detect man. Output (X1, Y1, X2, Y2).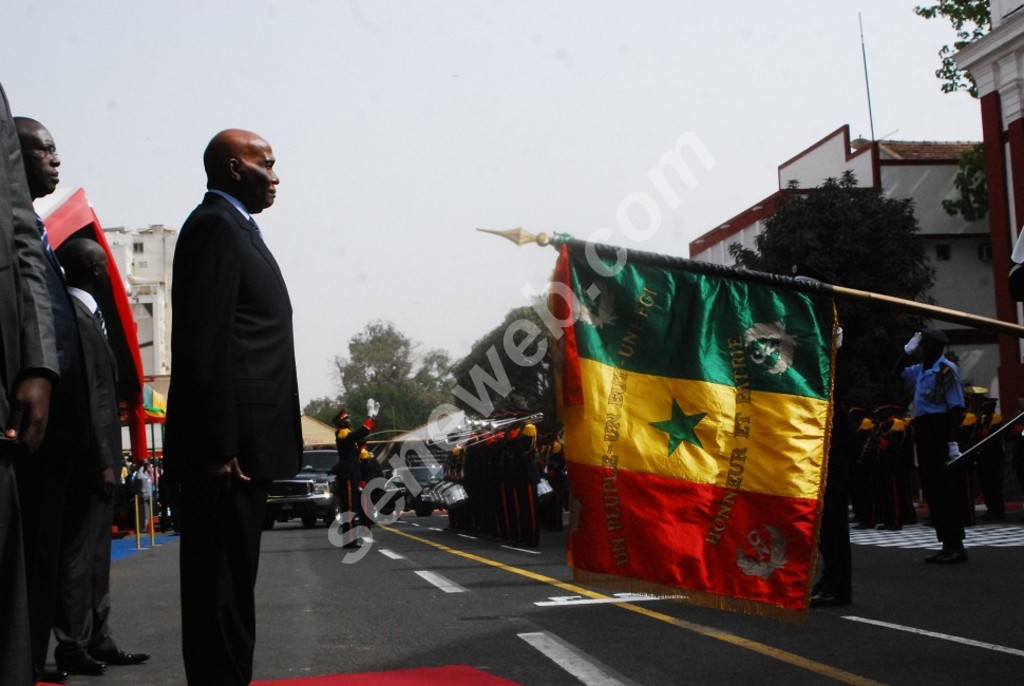
(18, 112, 91, 685).
